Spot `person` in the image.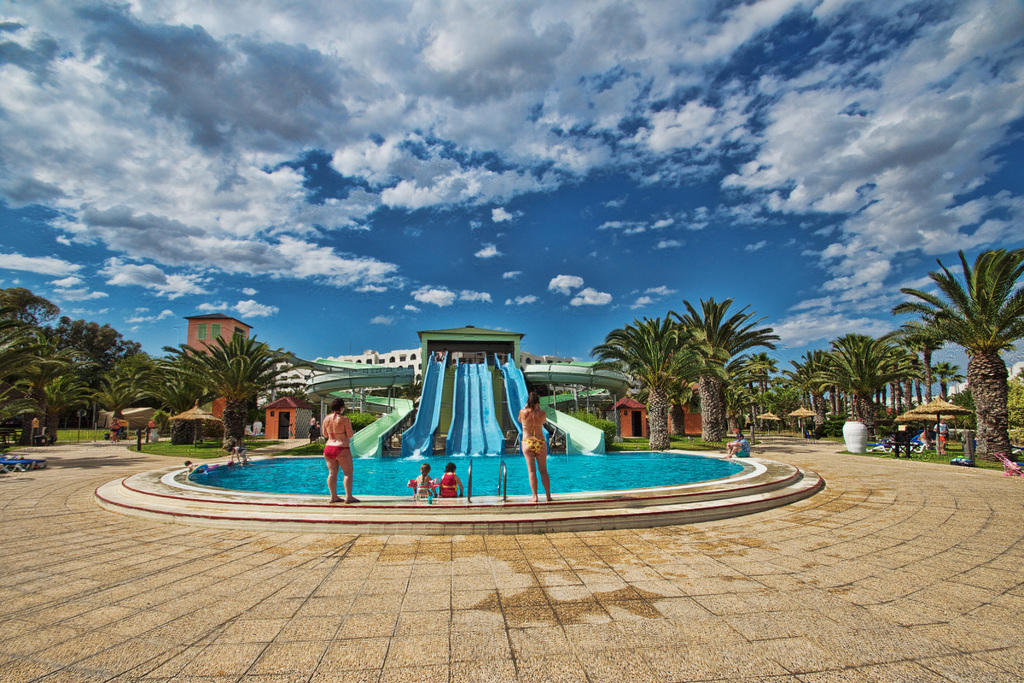
`person` found at crop(310, 421, 358, 506).
